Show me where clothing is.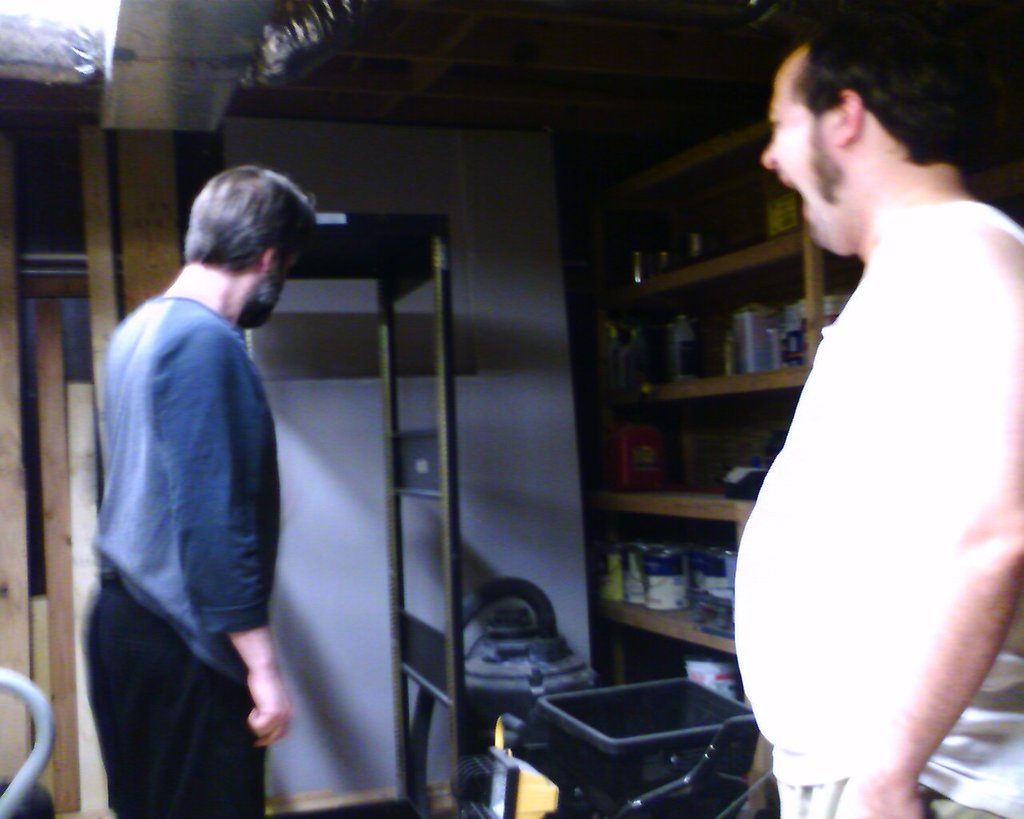
clothing is at [x1=84, y1=295, x2=284, y2=818].
